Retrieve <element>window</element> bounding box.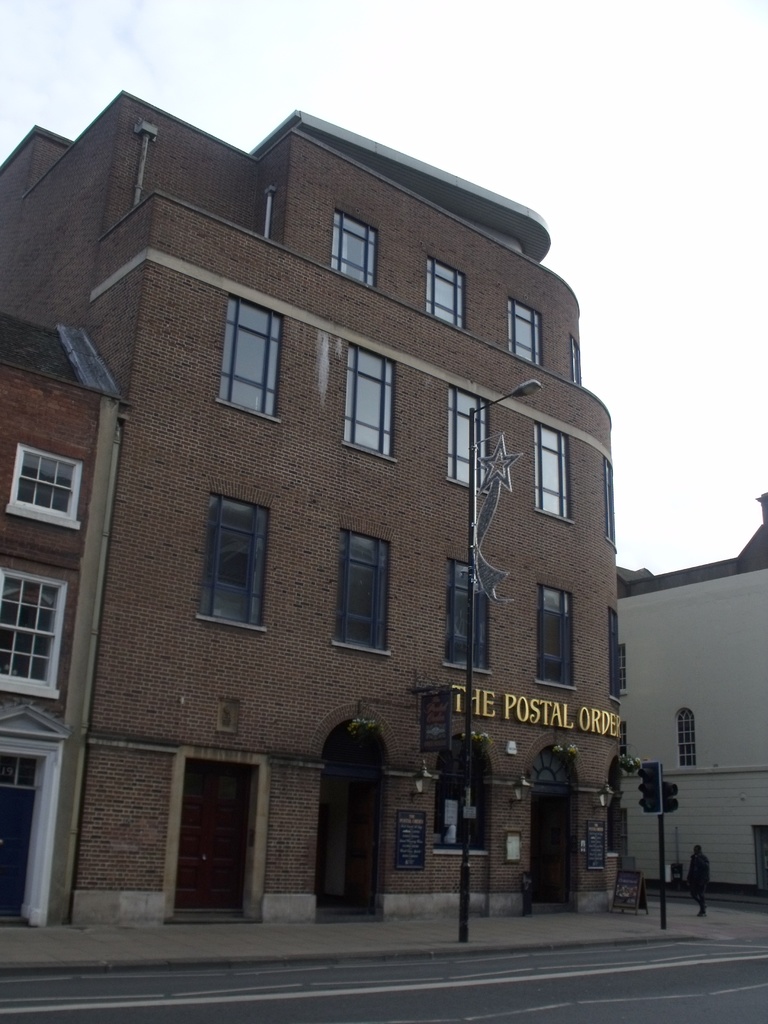
Bounding box: pyautogui.locateOnScreen(622, 724, 629, 760).
